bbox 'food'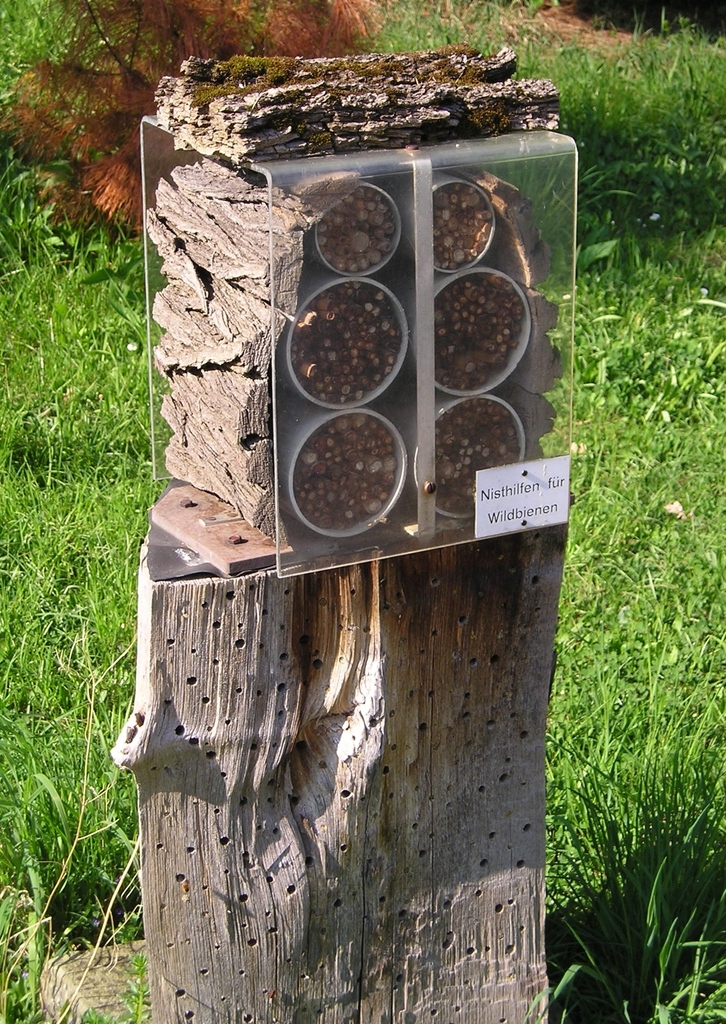
285:262:411:405
